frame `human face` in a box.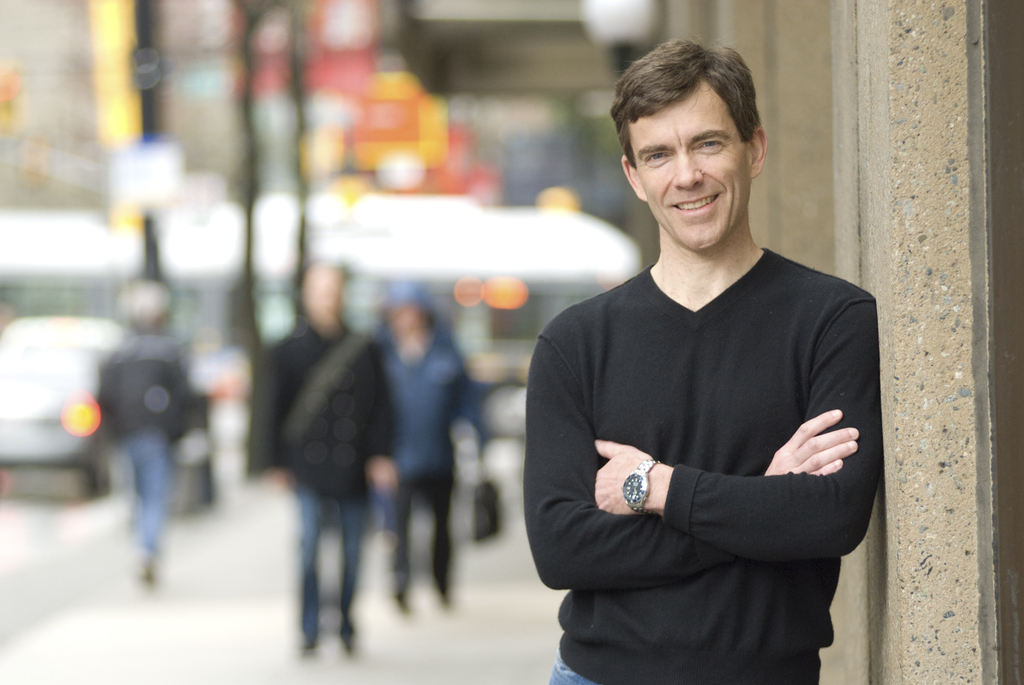
629,86,747,244.
